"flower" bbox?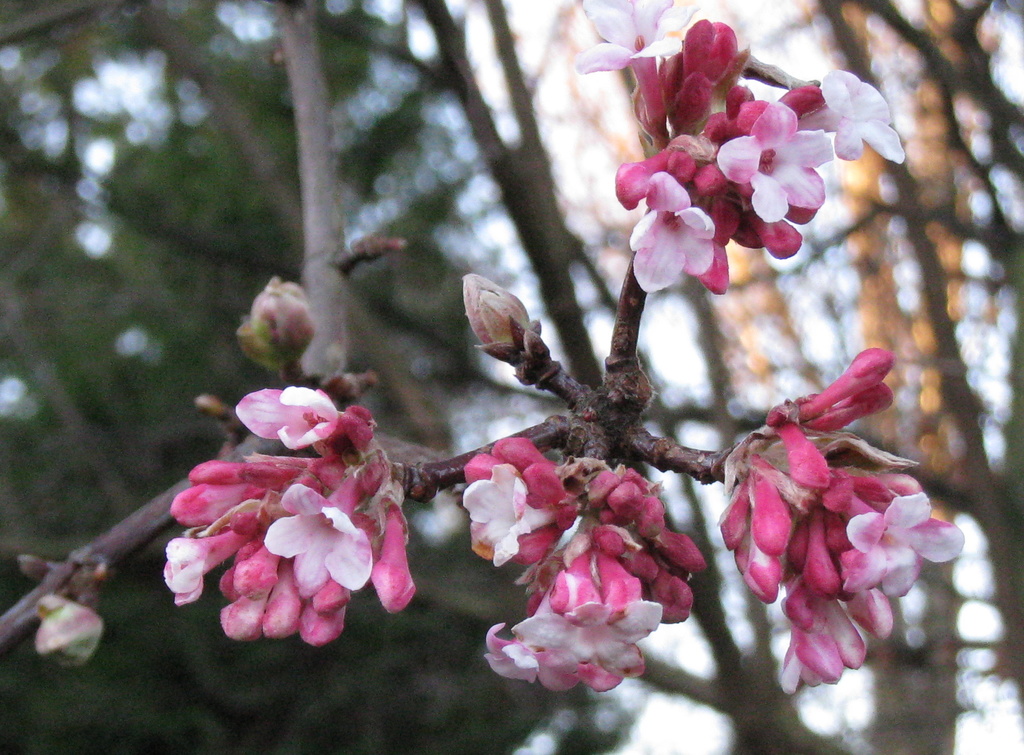
detection(625, 168, 716, 293)
